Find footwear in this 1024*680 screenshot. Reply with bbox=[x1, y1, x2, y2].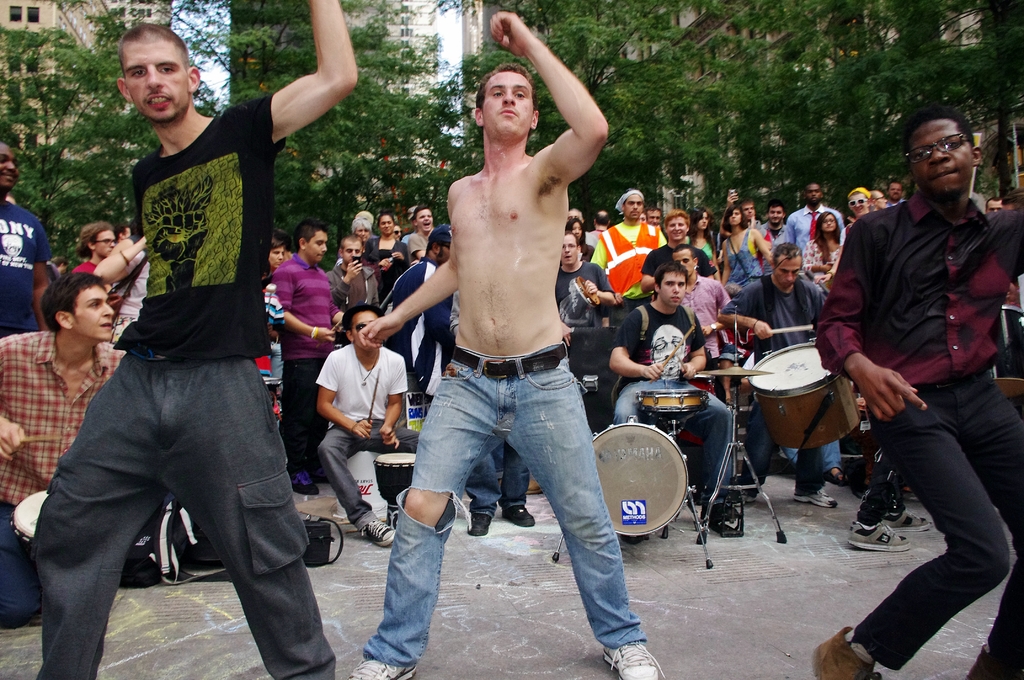
bbox=[362, 519, 400, 548].
